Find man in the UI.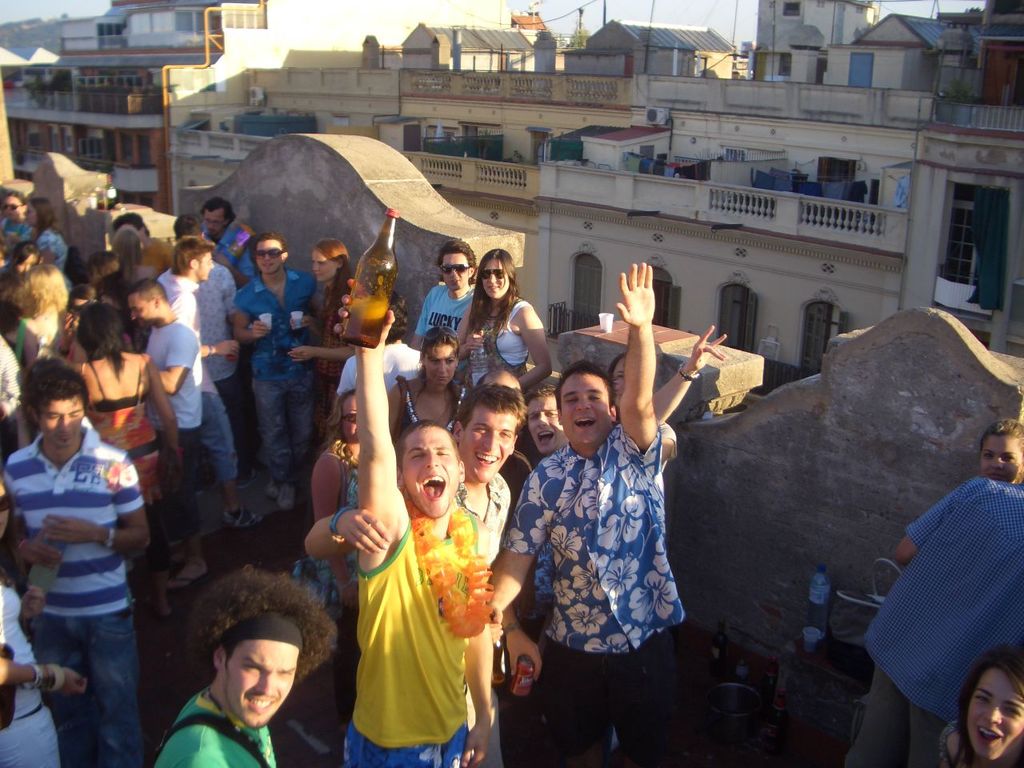
UI element at (x1=0, y1=186, x2=26, y2=251).
